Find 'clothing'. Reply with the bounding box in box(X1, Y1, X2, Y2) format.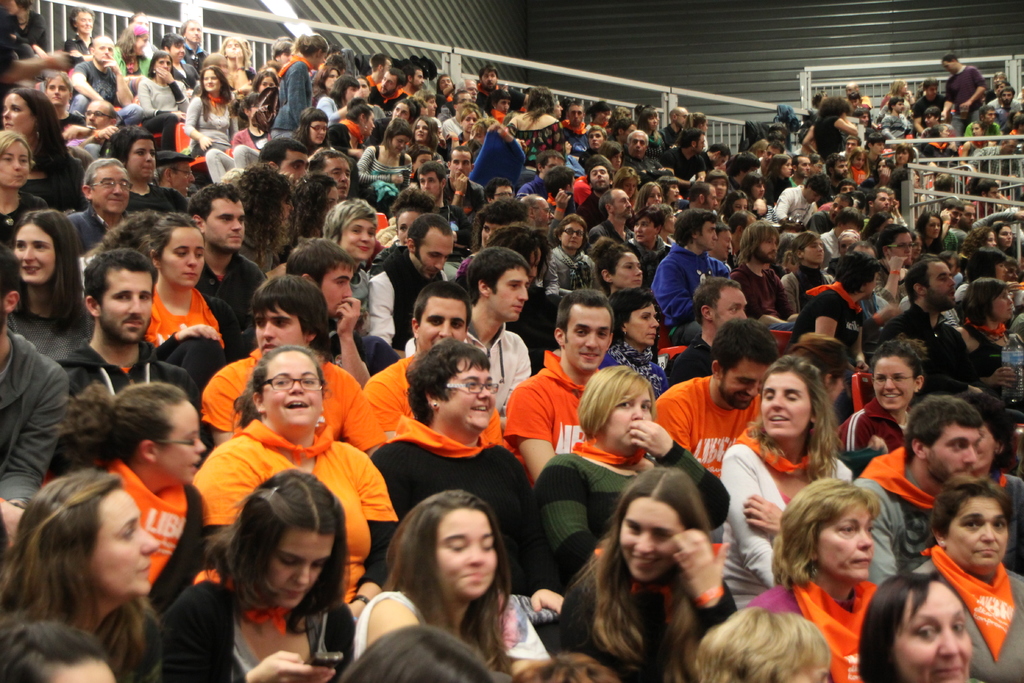
box(268, 49, 312, 136).
